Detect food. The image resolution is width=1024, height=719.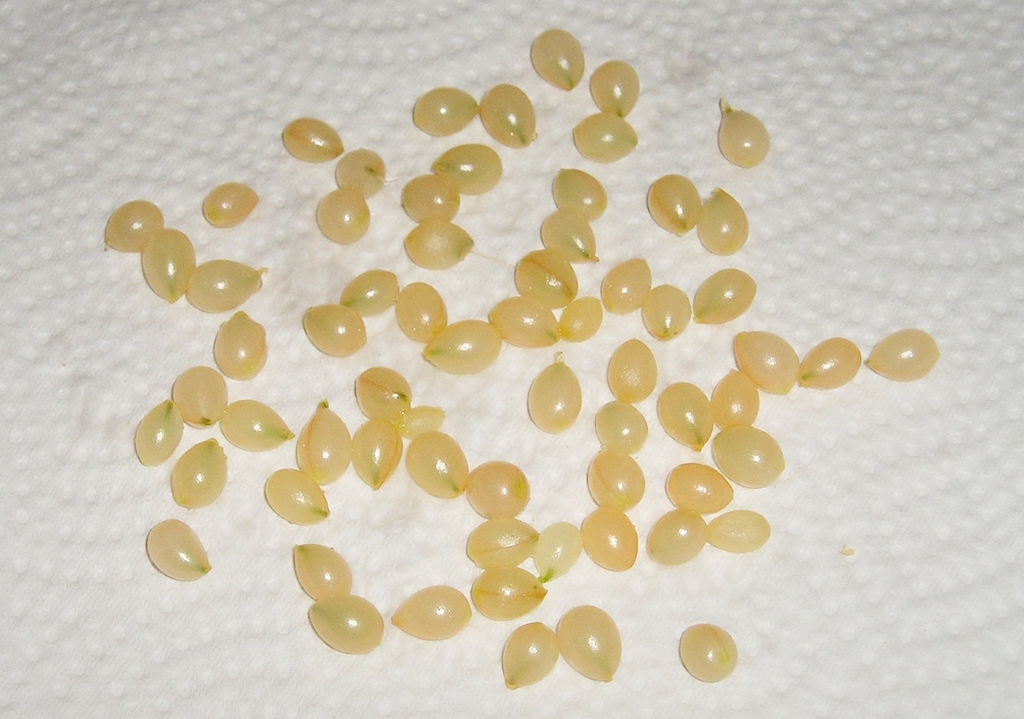
335 143 388 199.
